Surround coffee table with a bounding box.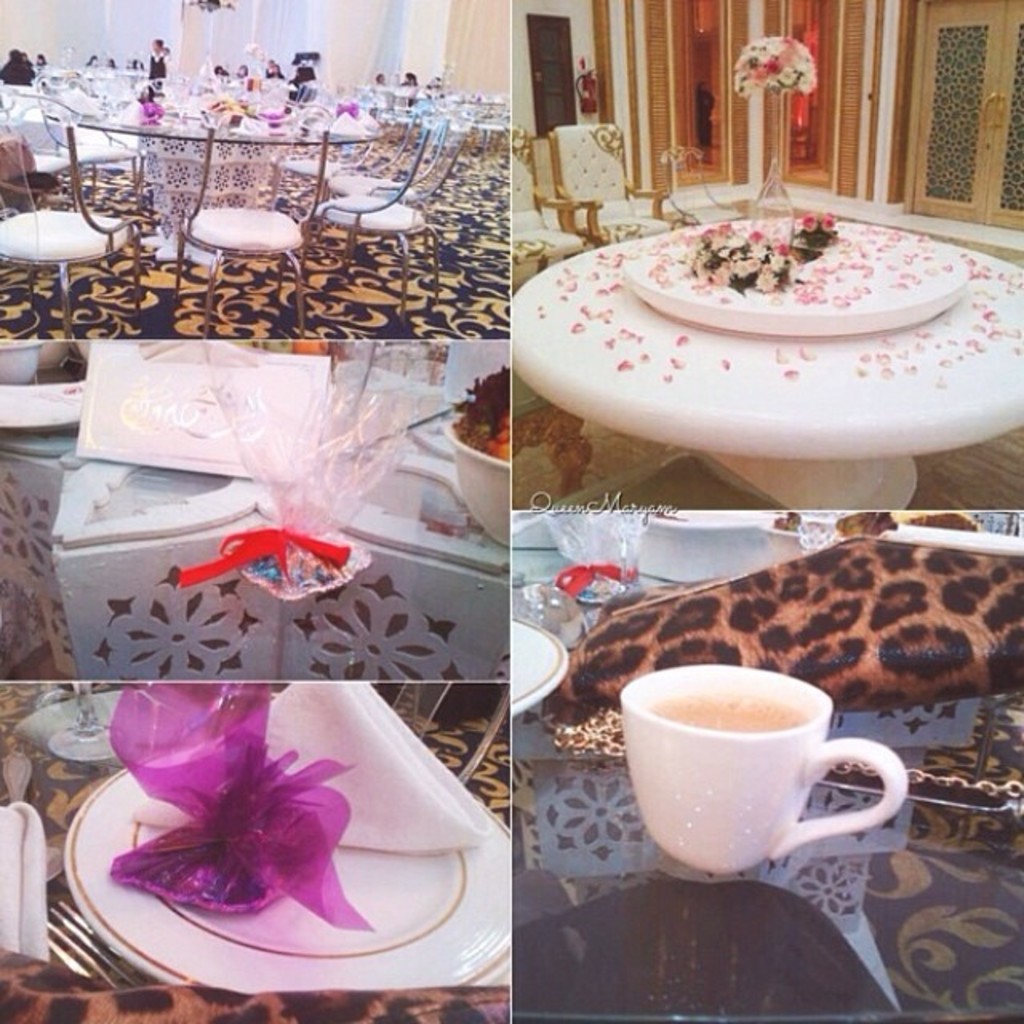
crop(515, 507, 1021, 1019).
